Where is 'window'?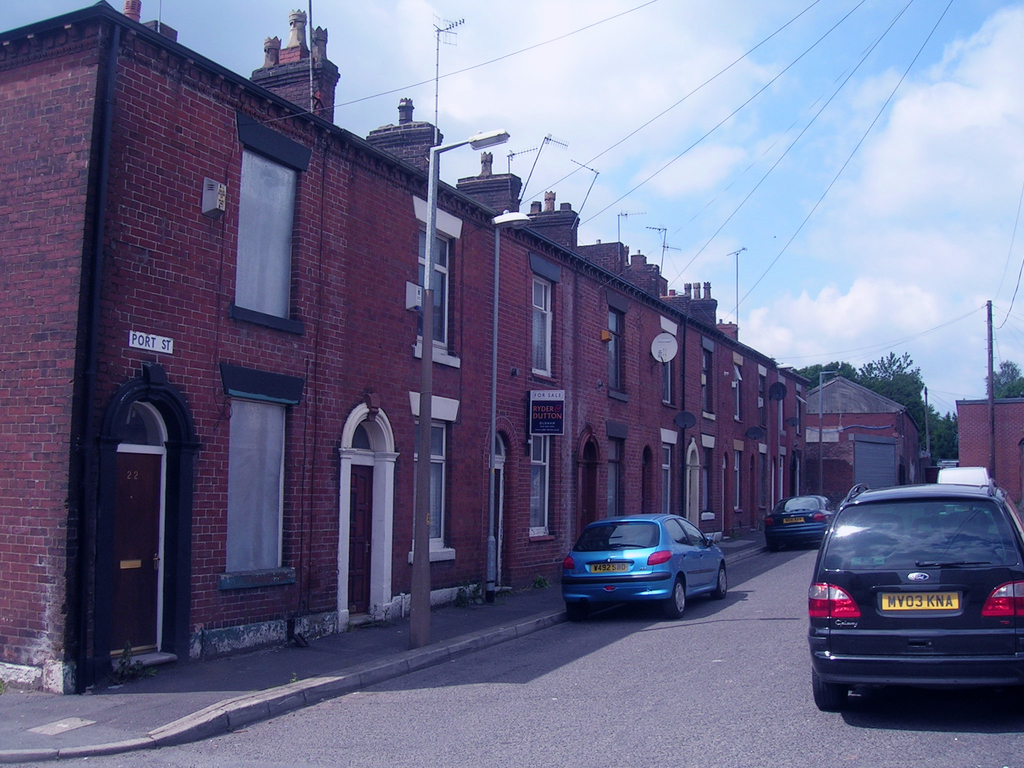
<bbox>703, 436, 717, 521</bbox>.
